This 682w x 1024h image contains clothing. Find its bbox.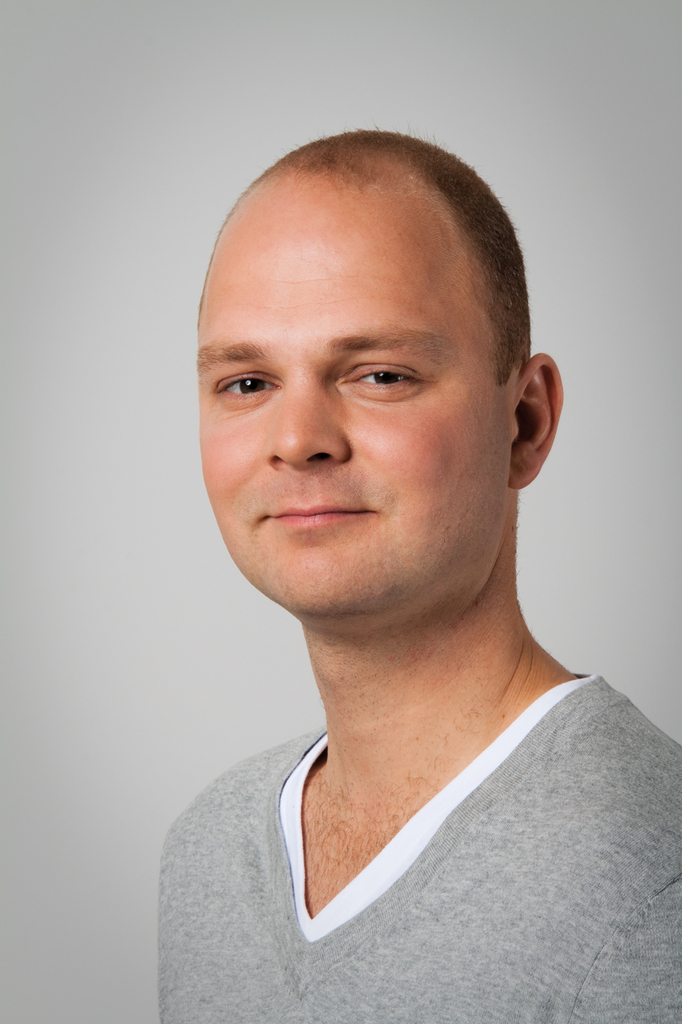
select_region(164, 647, 668, 1015).
